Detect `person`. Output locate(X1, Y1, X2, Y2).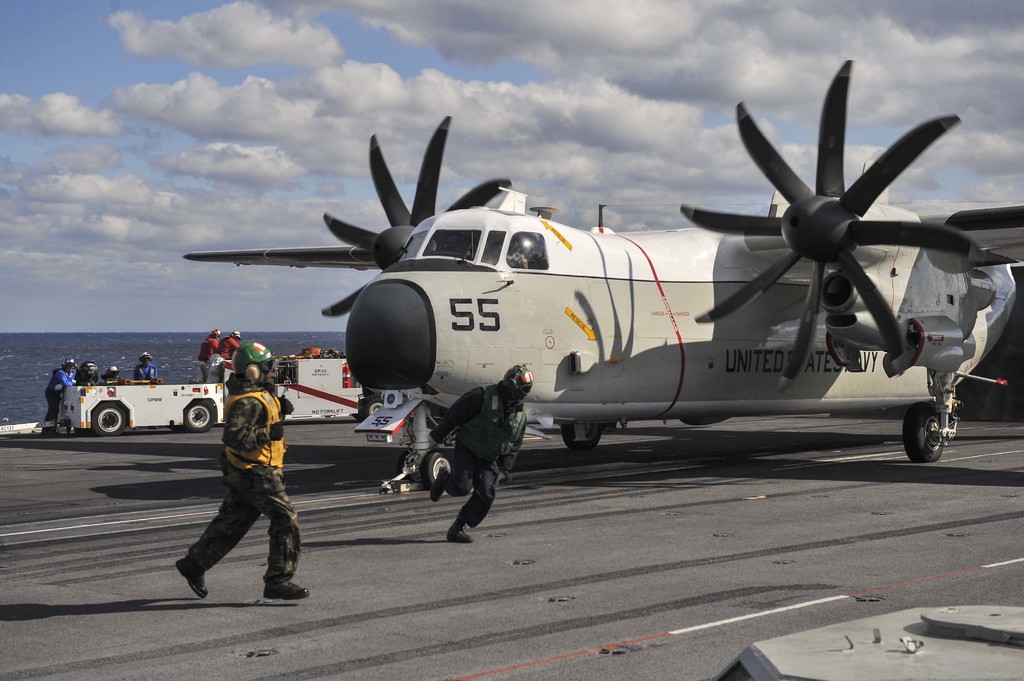
locate(207, 330, 243, 376).
